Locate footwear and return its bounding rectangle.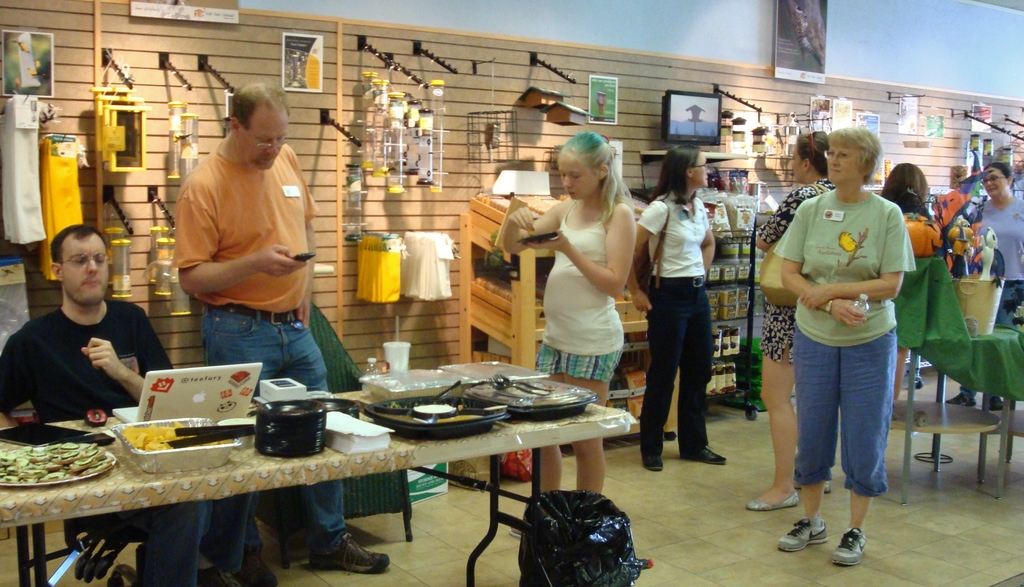
313 529 389 571.
